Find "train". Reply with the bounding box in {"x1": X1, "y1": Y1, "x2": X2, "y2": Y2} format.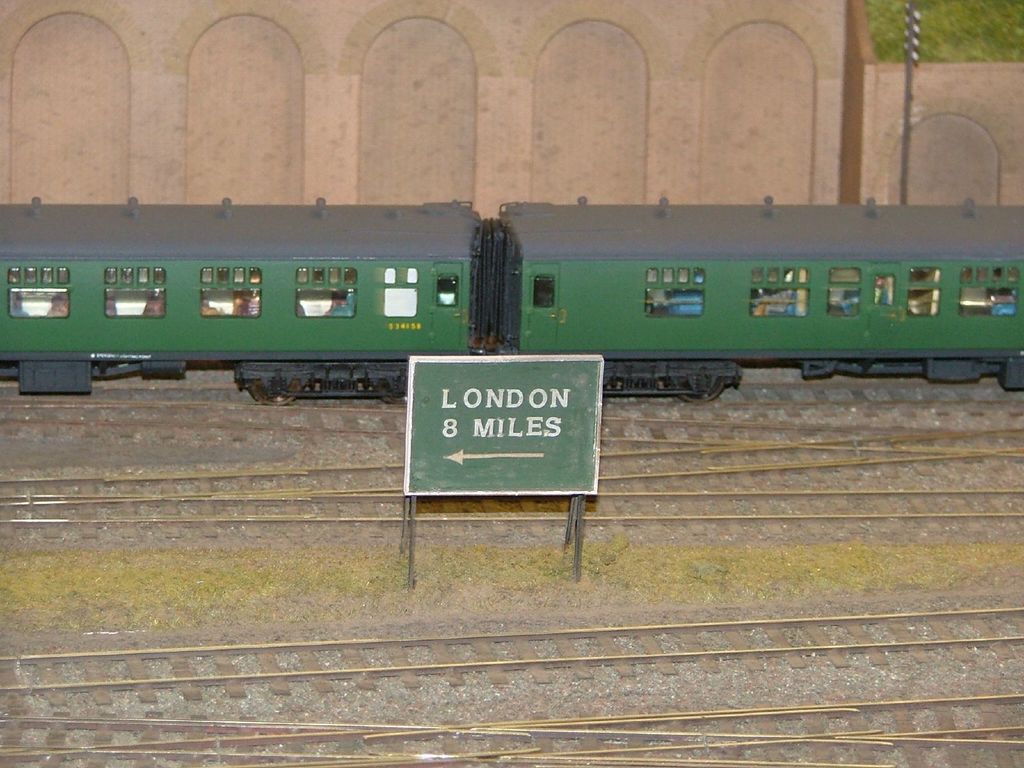
{"x1": 0, "y1": 187, "x2": 1023, "y2": 408}.
